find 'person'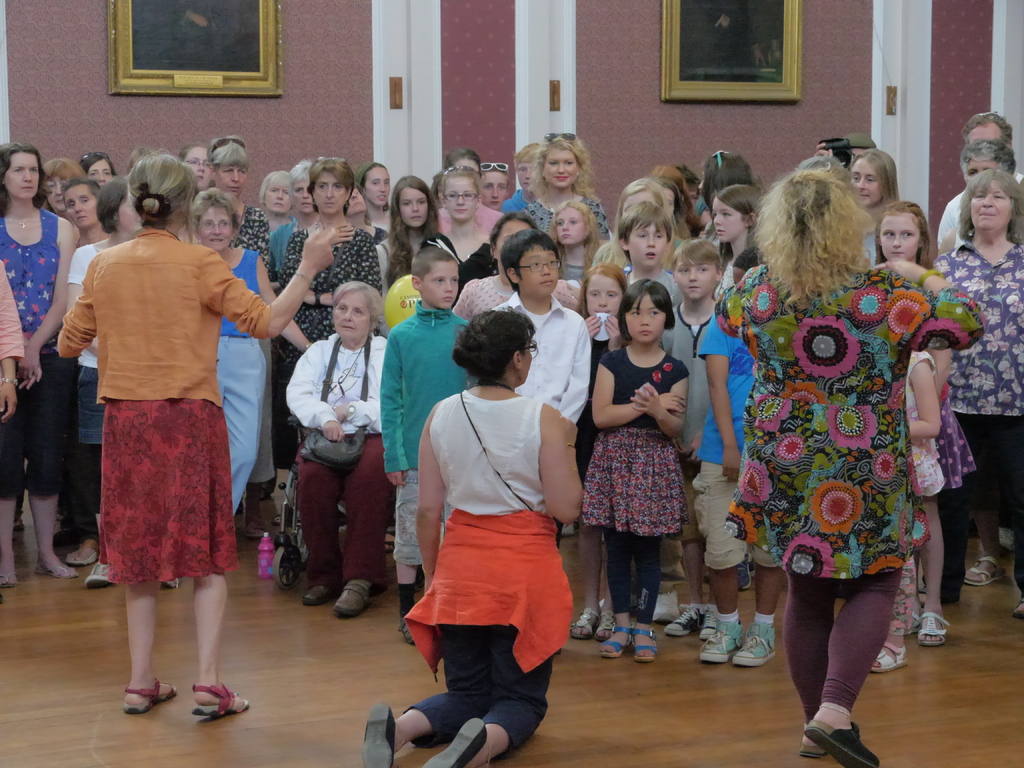
552,204,602,282
